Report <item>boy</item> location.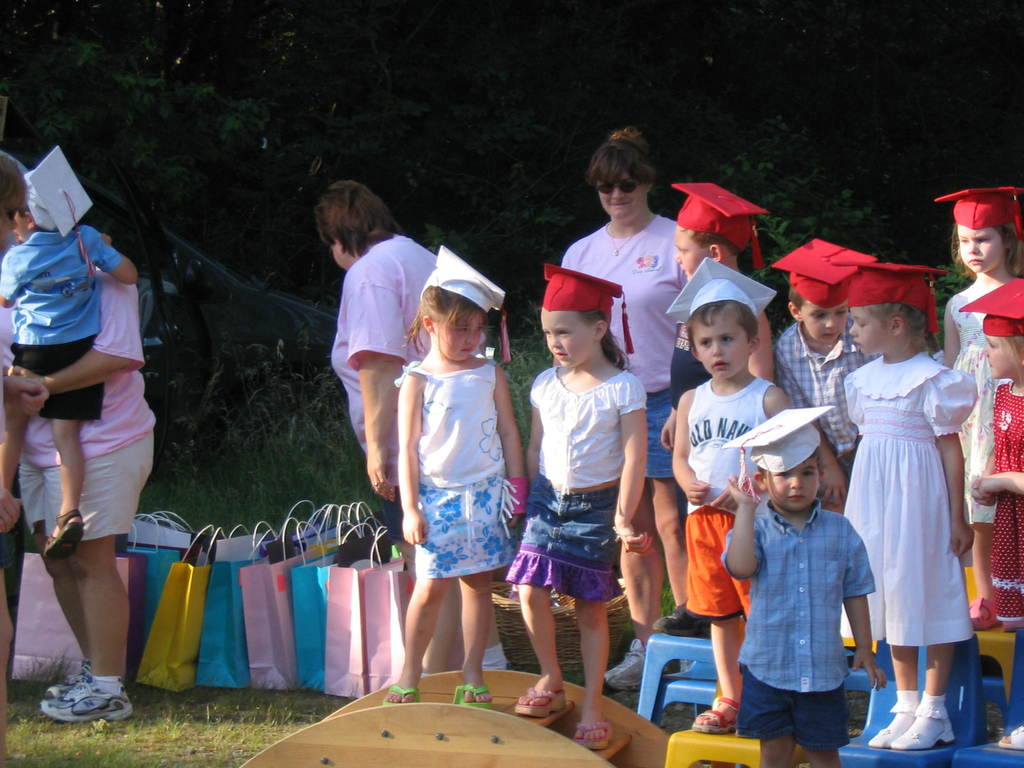
Report: [left=669, top=271, right=796, bottom=739].
